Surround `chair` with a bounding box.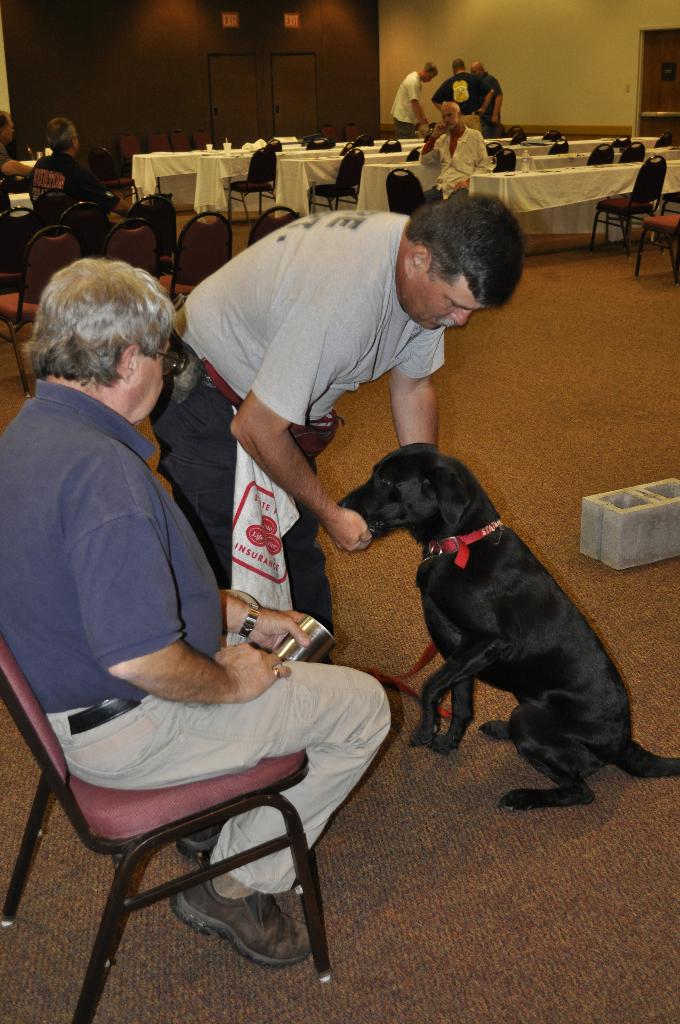
pyautogui.locateOnScreen(637, 209, 679, 287).
